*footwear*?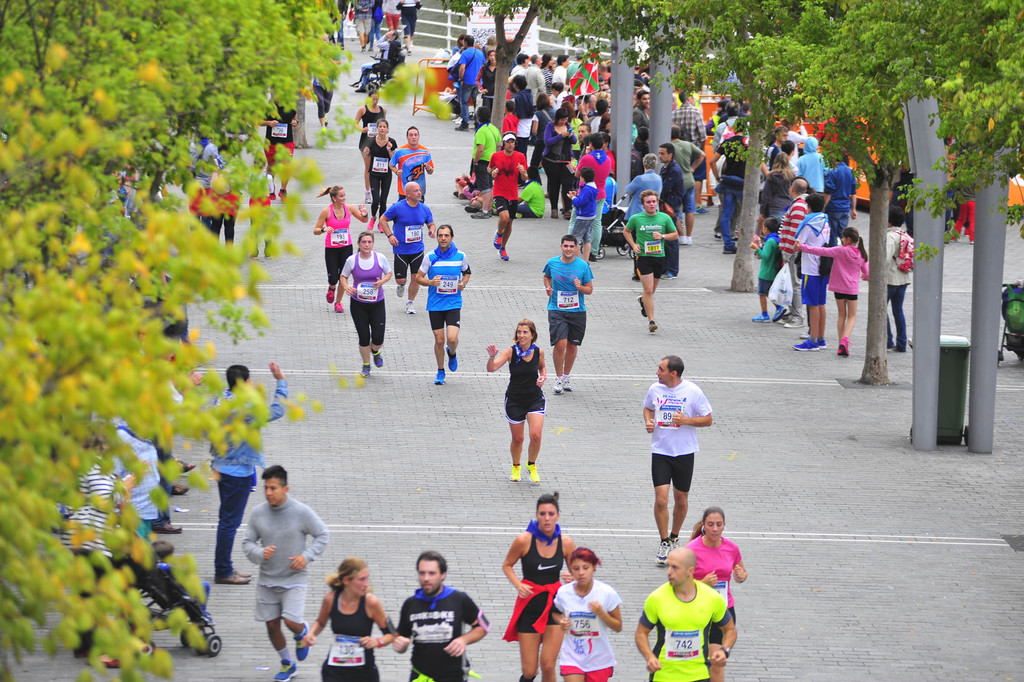
BBox(221, 575, 252, 586)
